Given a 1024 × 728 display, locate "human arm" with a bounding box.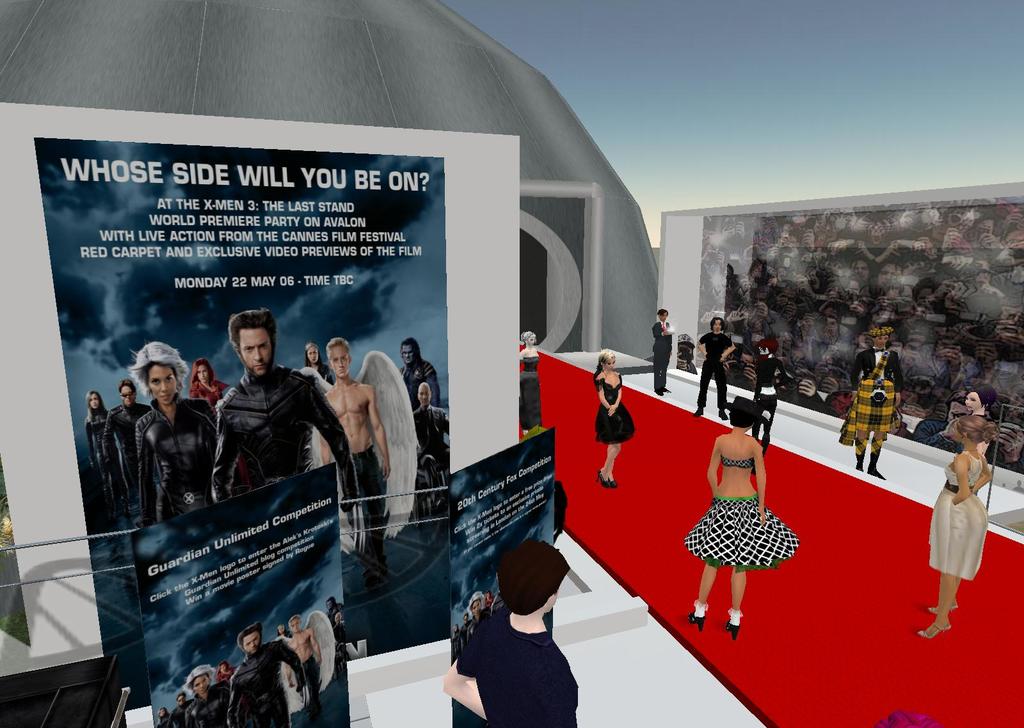
Located: <bbox>886, 345, 904, 405</bbox>.
